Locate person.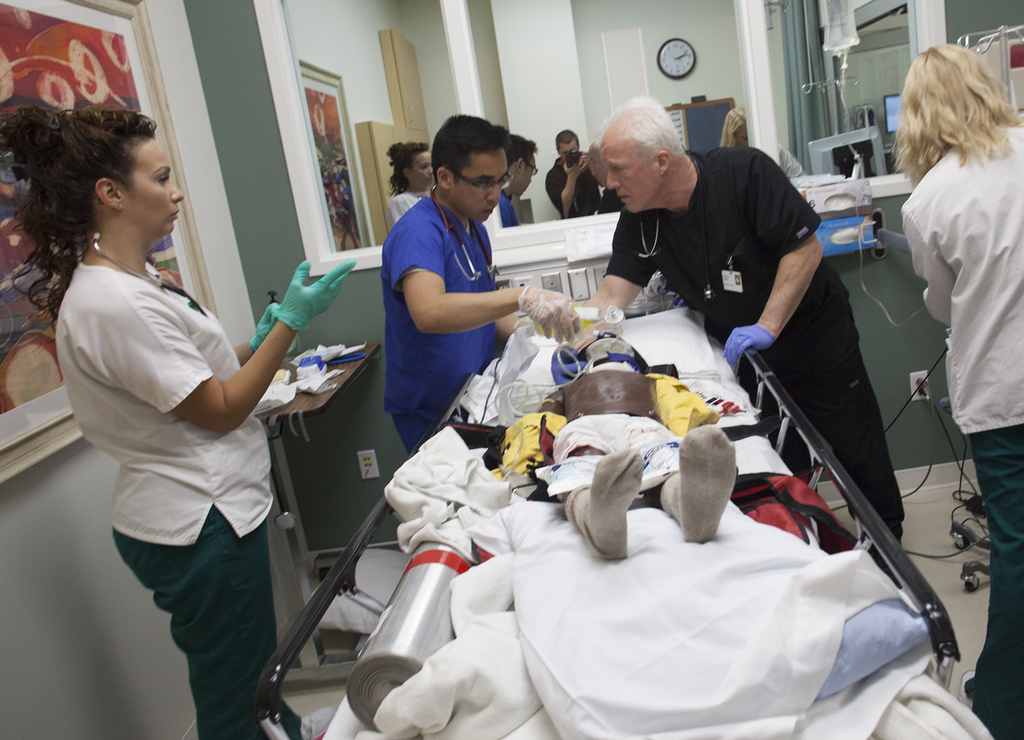
Bounding box: bbox=(721, 97, 758, 163).
